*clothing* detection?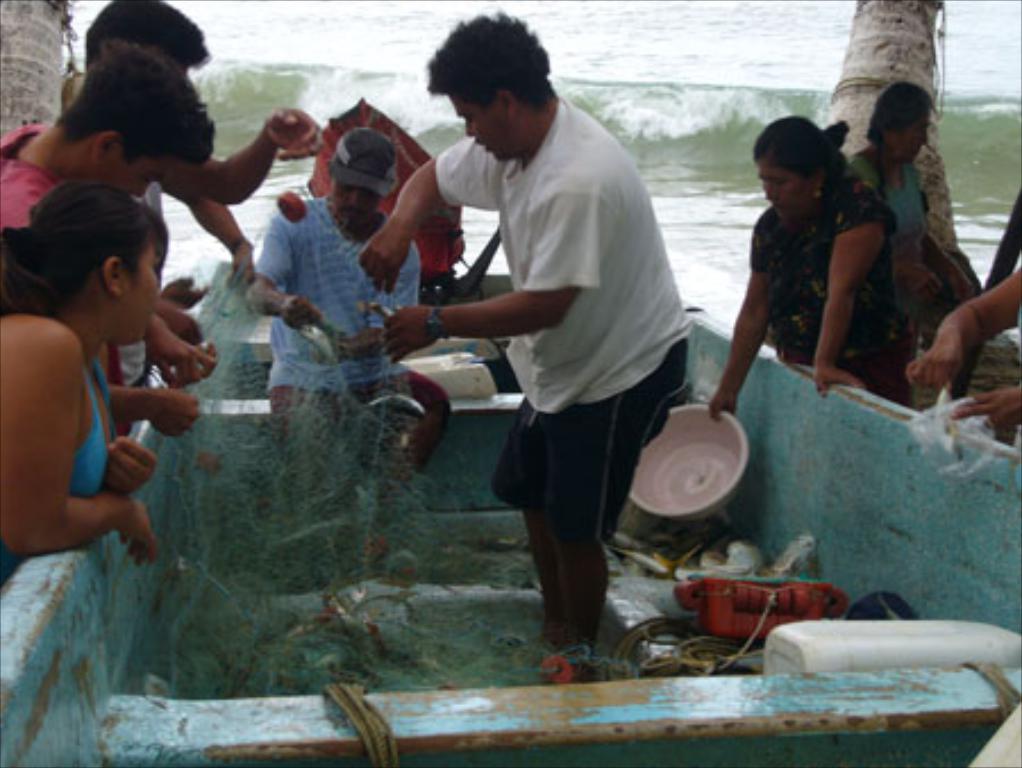
749 175 922 407
